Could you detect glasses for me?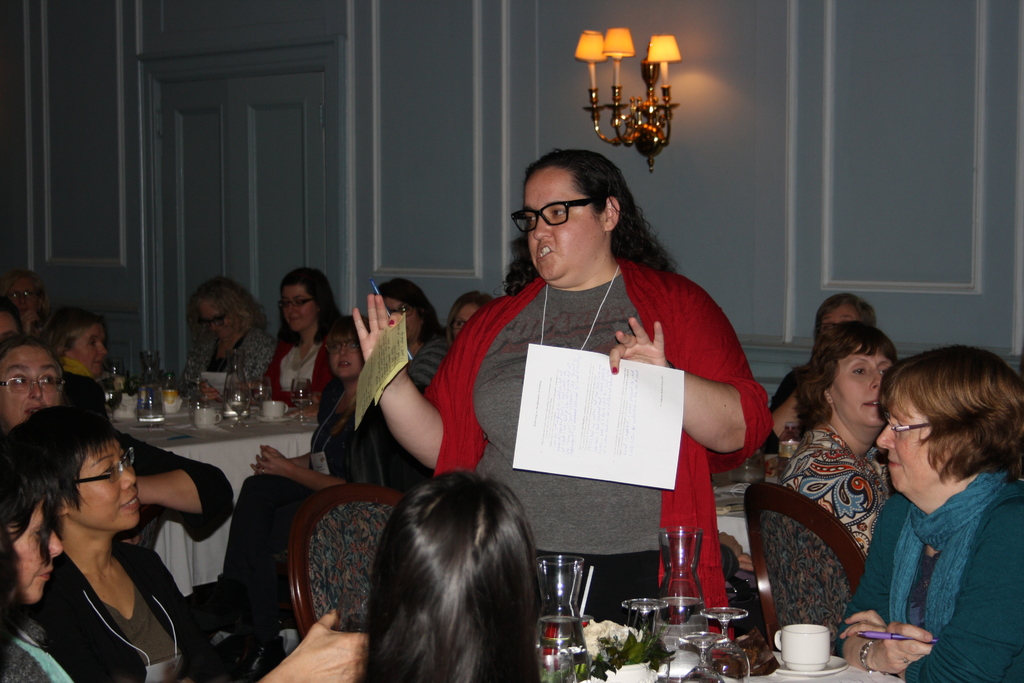
Detection result: x1=878, y1=406, x2=932, y2=435.
